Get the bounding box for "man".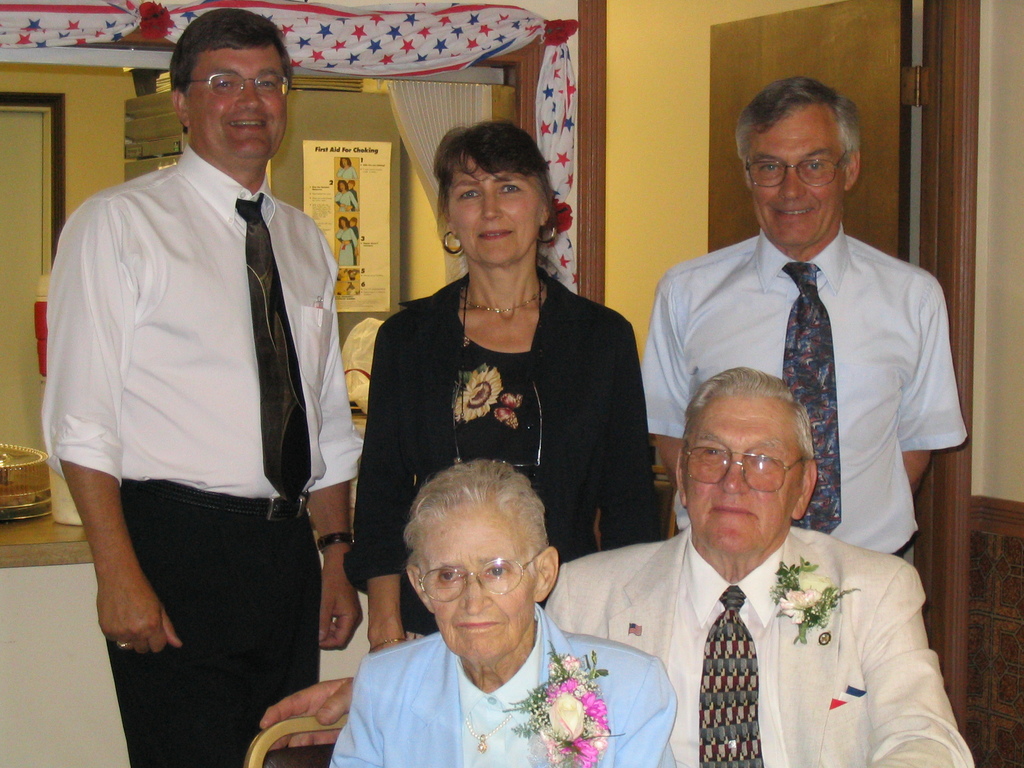
BBox(641, 74, 968, 557).
